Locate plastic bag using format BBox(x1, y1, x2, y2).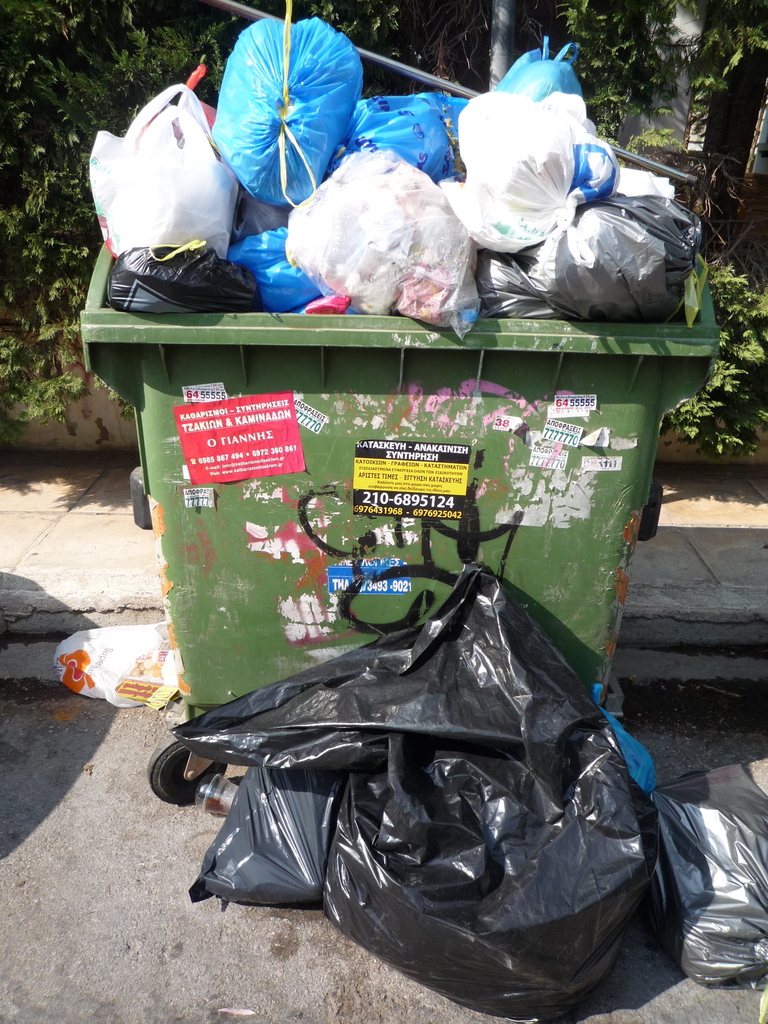
BBox(189, 758, 357, 909).
